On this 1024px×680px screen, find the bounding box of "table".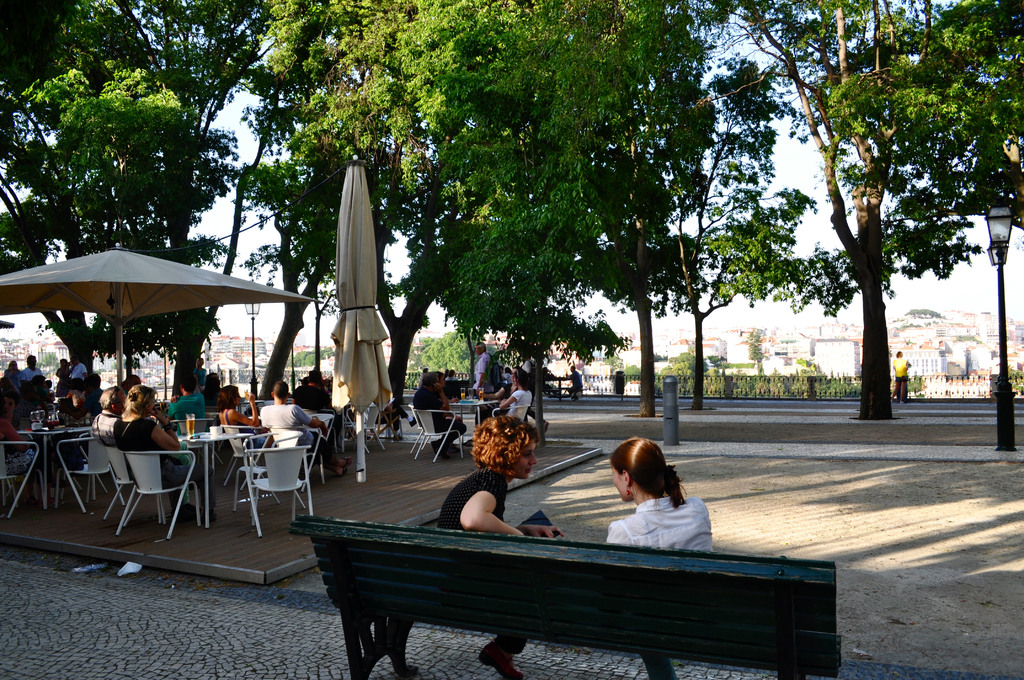
Bounding box: bbox=(449, 401, 497, 428).
